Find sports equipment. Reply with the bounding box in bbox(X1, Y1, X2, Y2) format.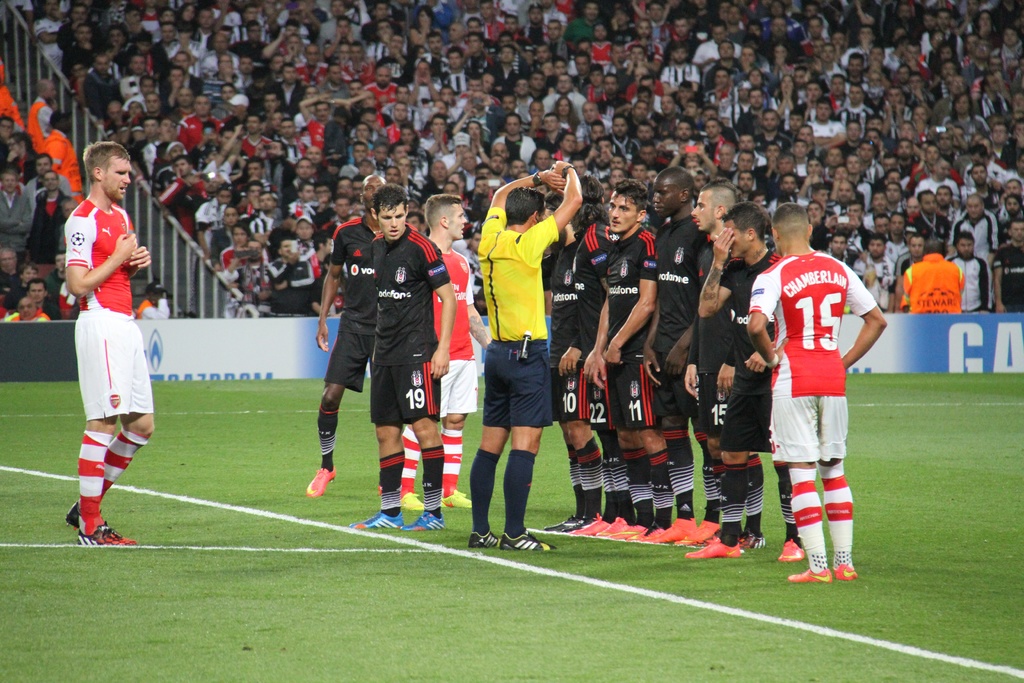
bbox(74, 516, 137, 548).
